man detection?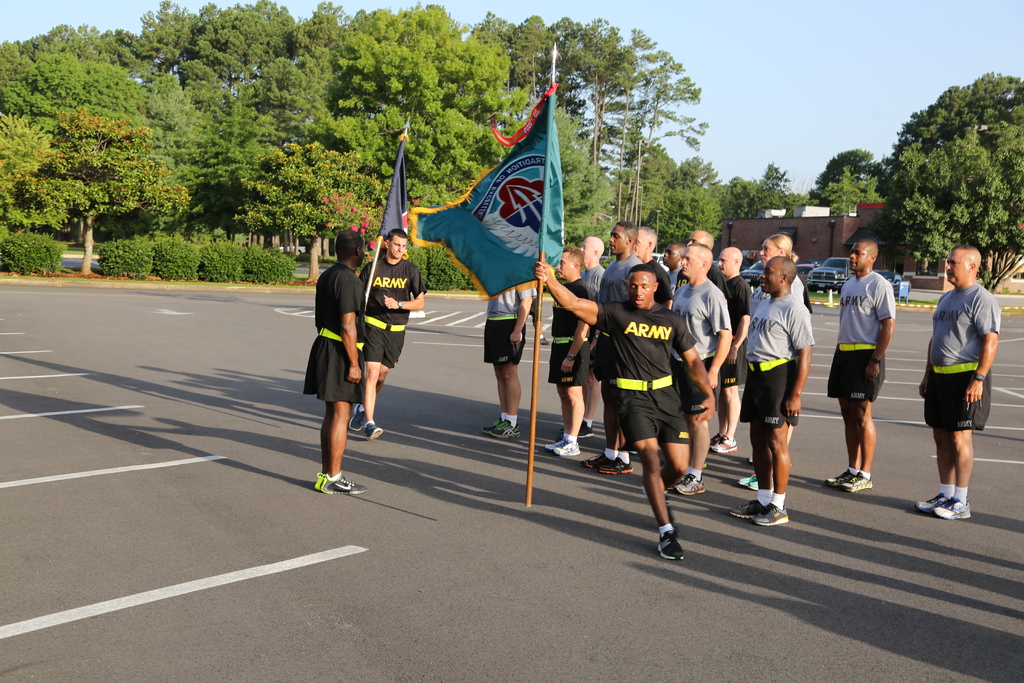
bbox(299, 231, 367, 493)
